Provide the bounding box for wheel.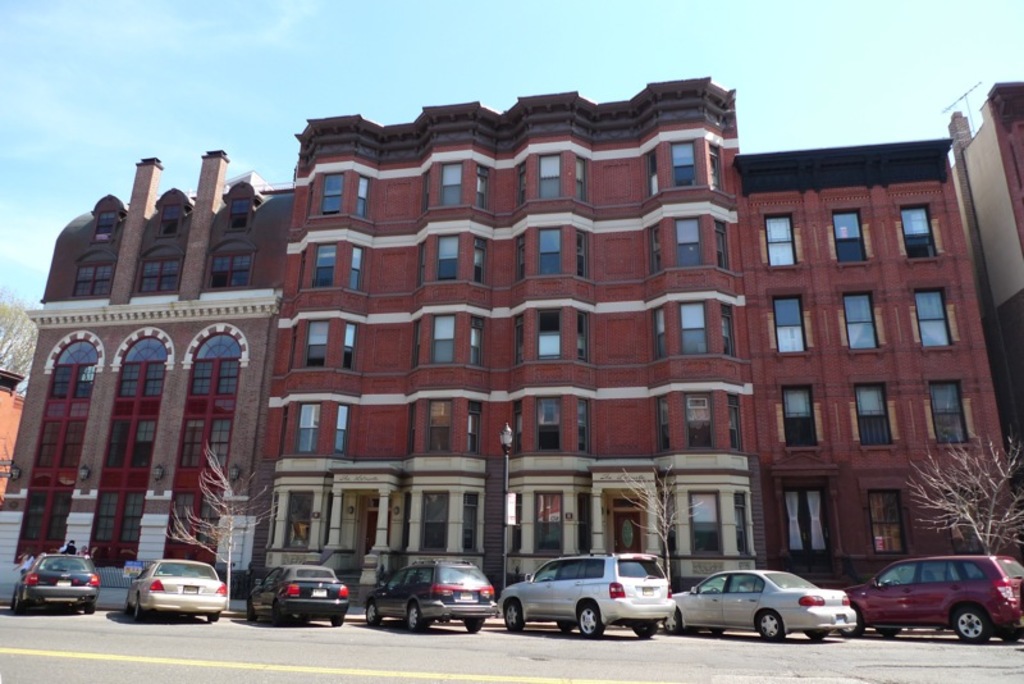
{"left": 503, "top": 605, "right": 527, "bottom": 634}.
